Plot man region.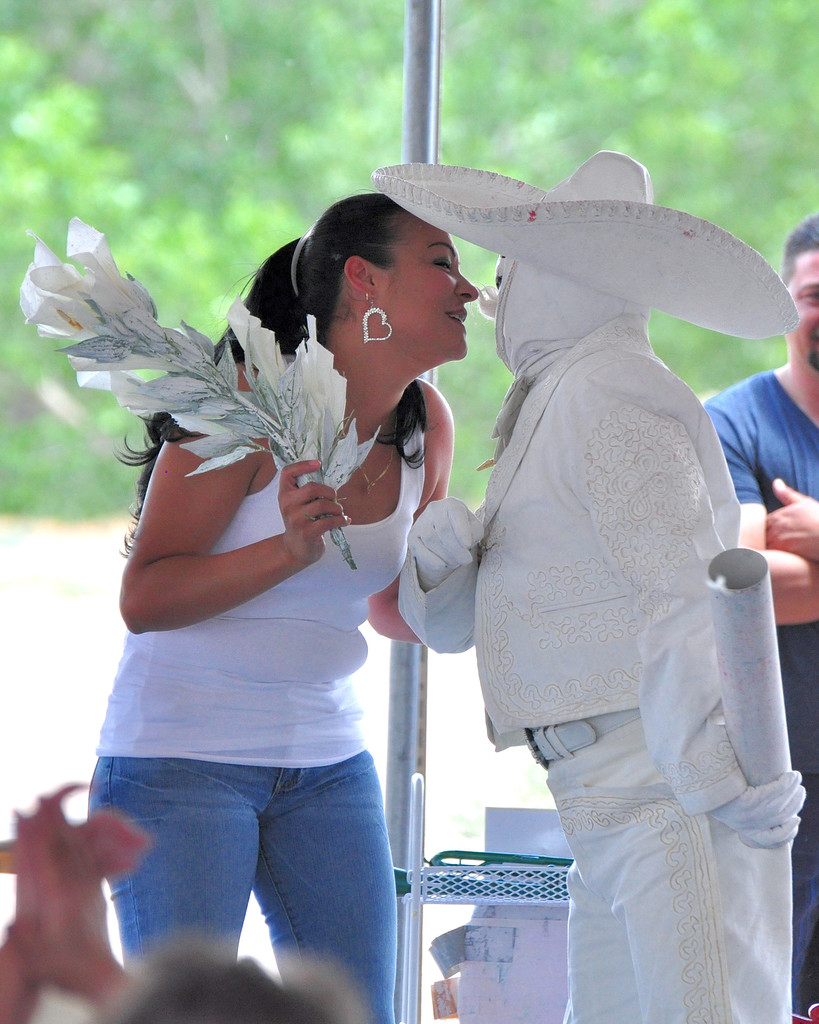
Plotted at BBox(312, 156, 774, 1016).
